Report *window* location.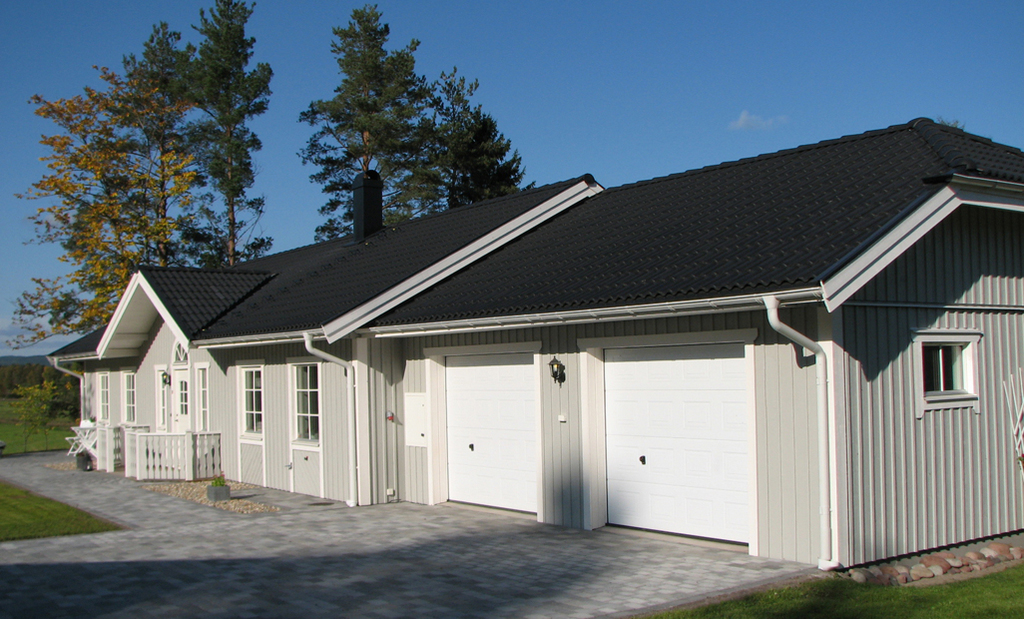
Report: [292,358,318,436].
